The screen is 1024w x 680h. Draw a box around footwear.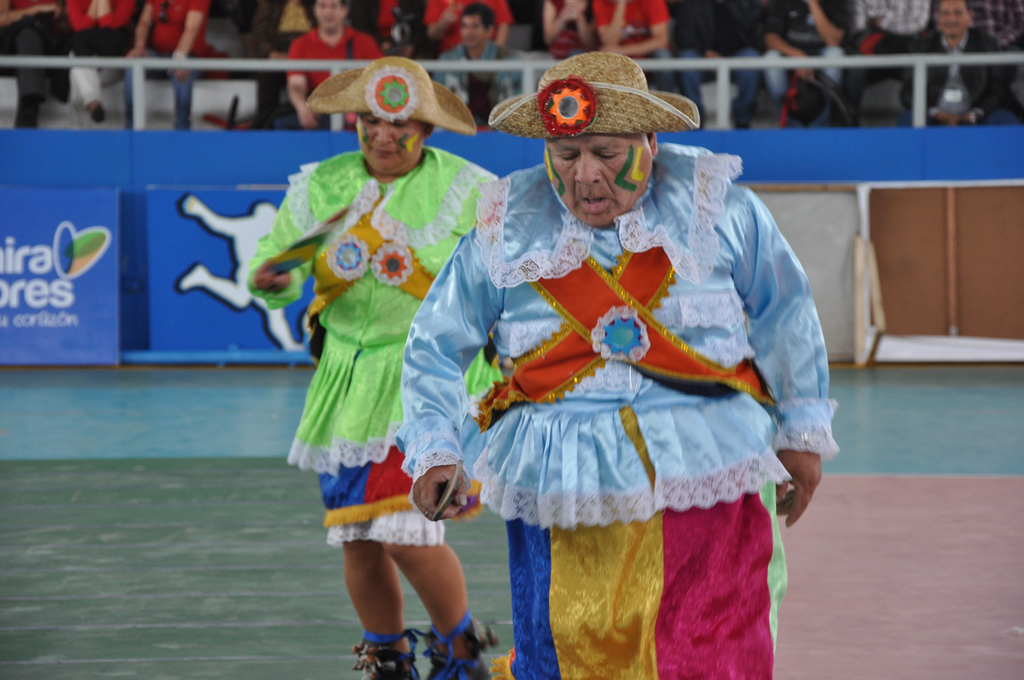
357,632,420,679.
